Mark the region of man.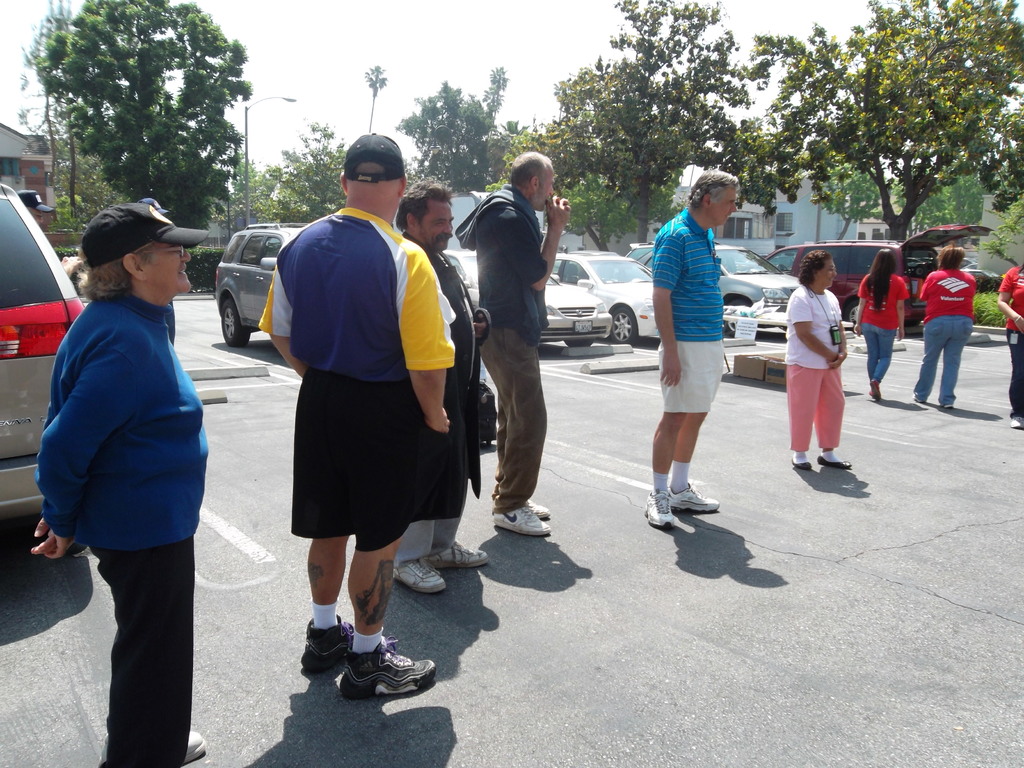
Region: region(20, 188, 45, 213).
